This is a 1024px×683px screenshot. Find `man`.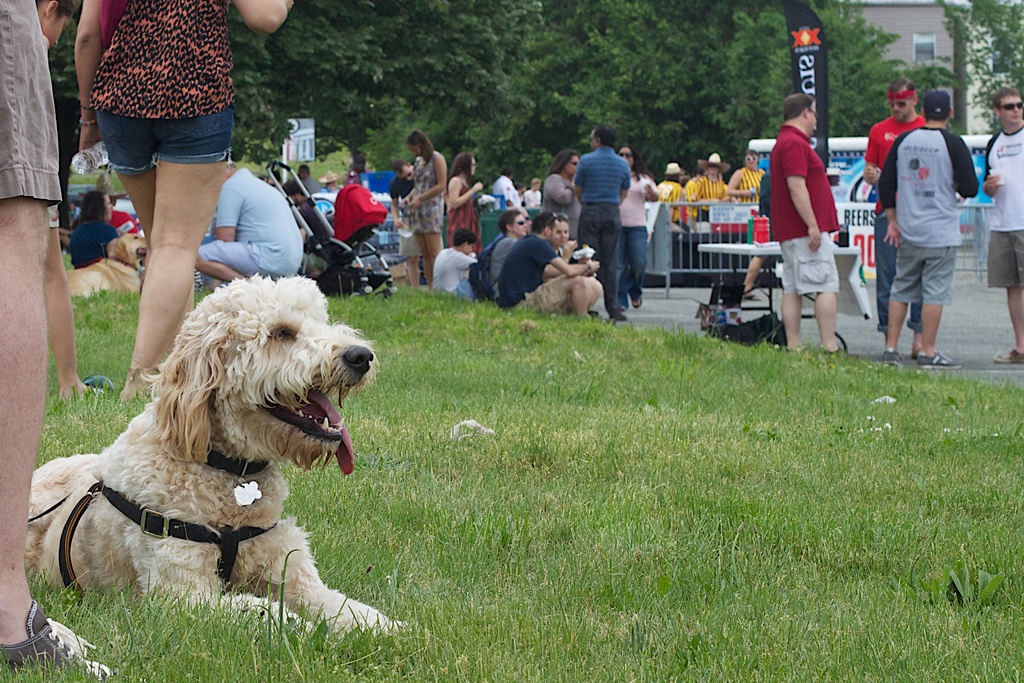
Bounding box: [488,170,527,209].
